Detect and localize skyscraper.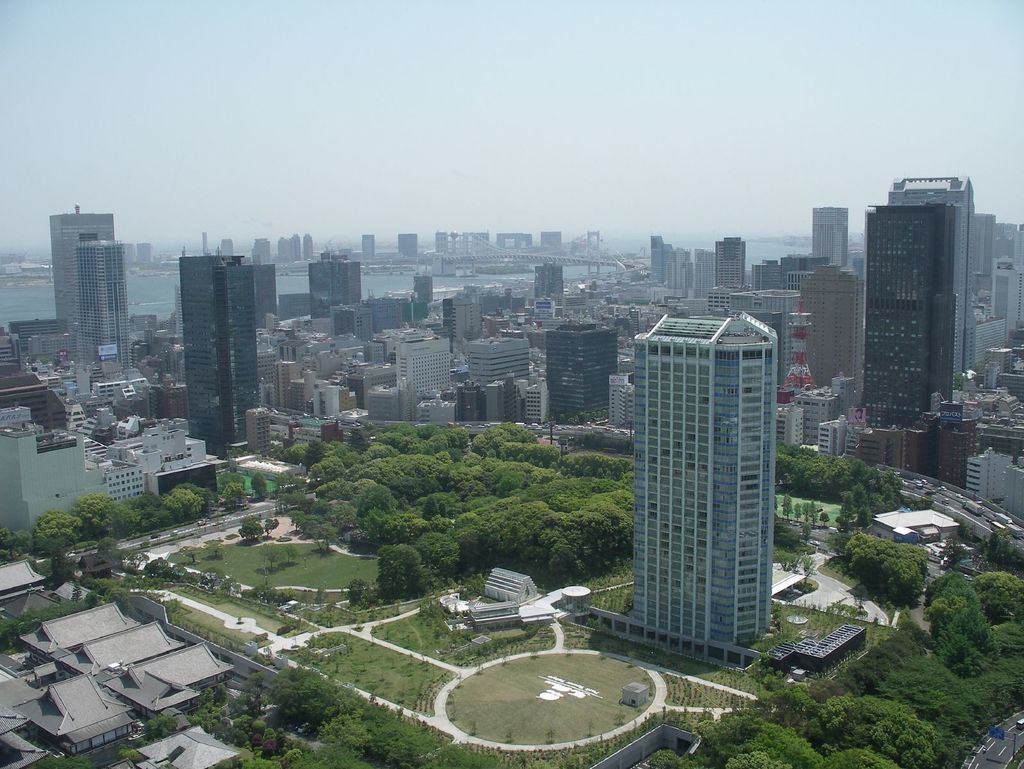
Localized at bbox=[360, 228, 378, 262].
